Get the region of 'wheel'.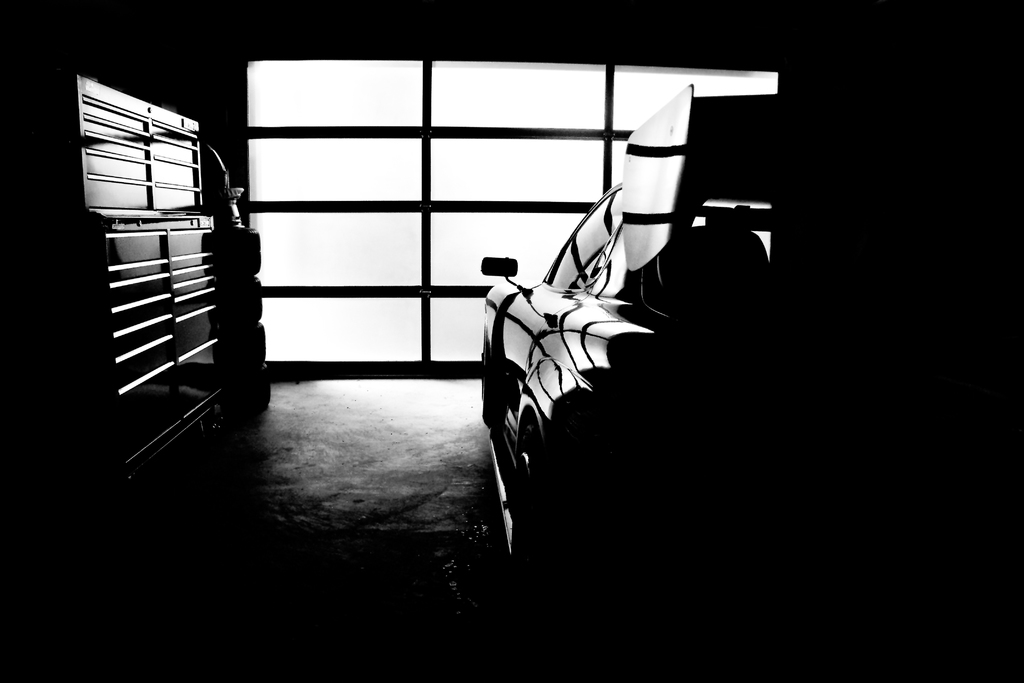
box=[218, 318, 266, 365].
